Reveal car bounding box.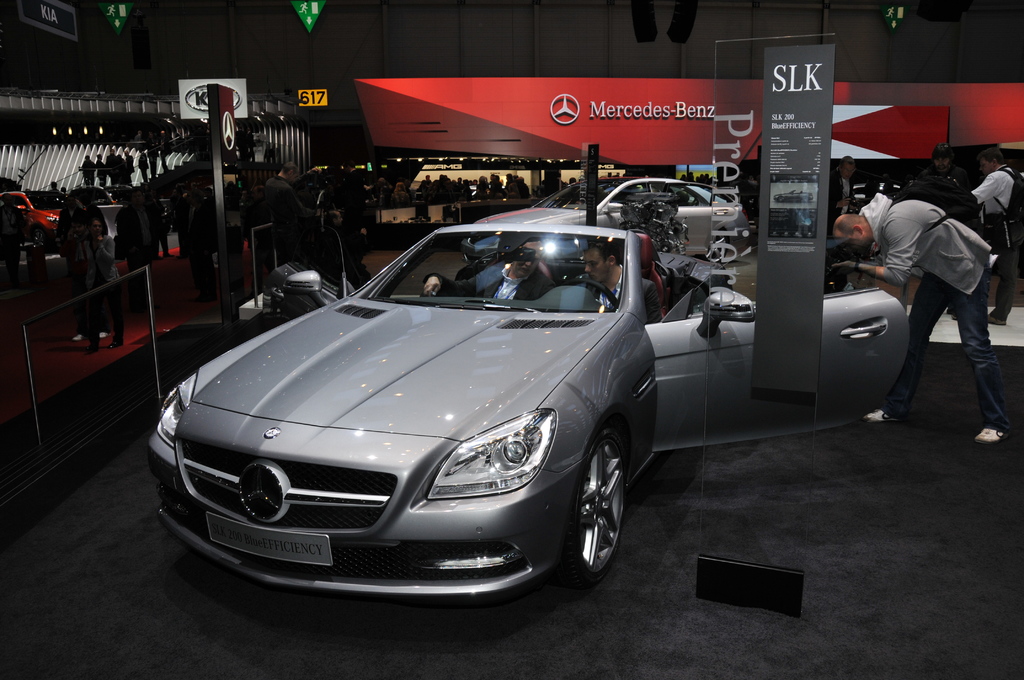
Revealed: detection(850, 182, 902, 213).
